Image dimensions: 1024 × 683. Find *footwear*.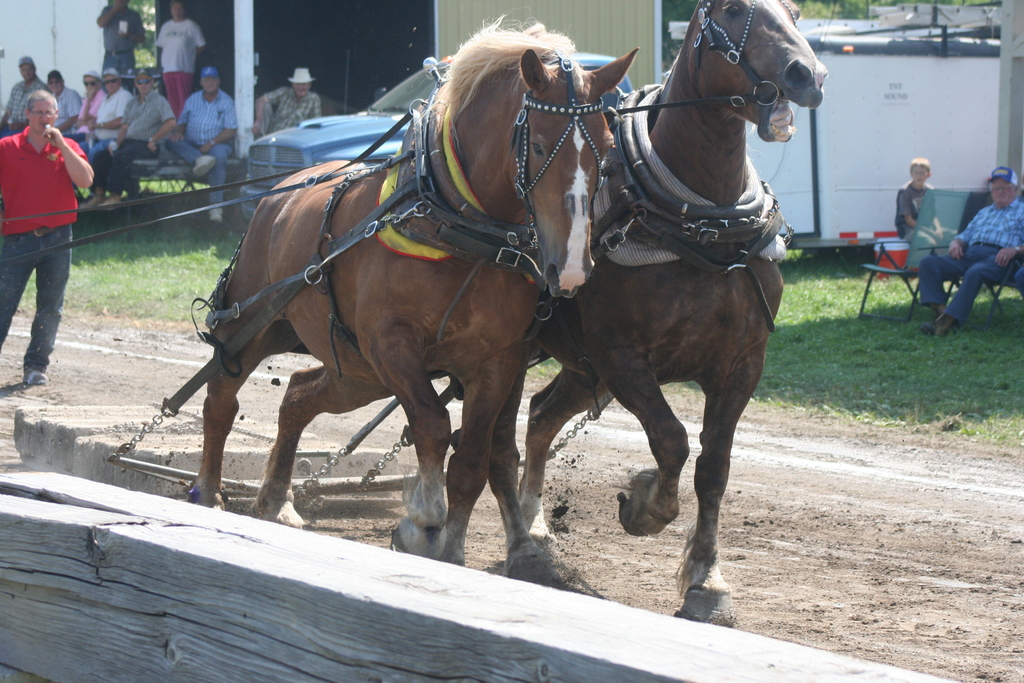
{"x1": 21, "y1": 357, "x2": 41, "y2": 387}.
